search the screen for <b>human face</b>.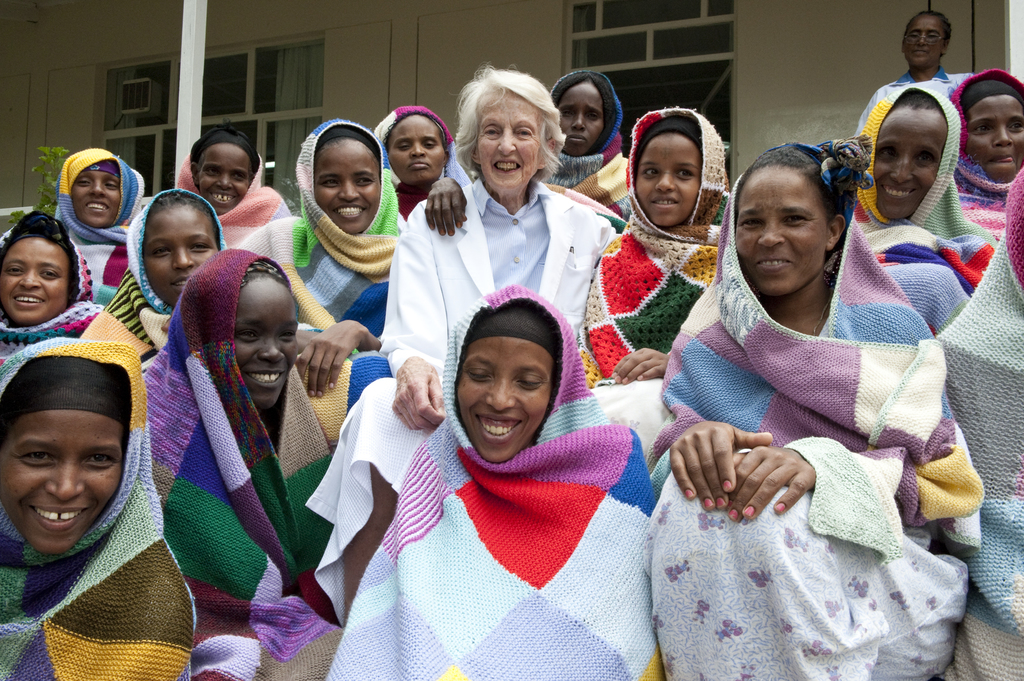
Found at (left=904, top=13, right=947, bottom=70).
